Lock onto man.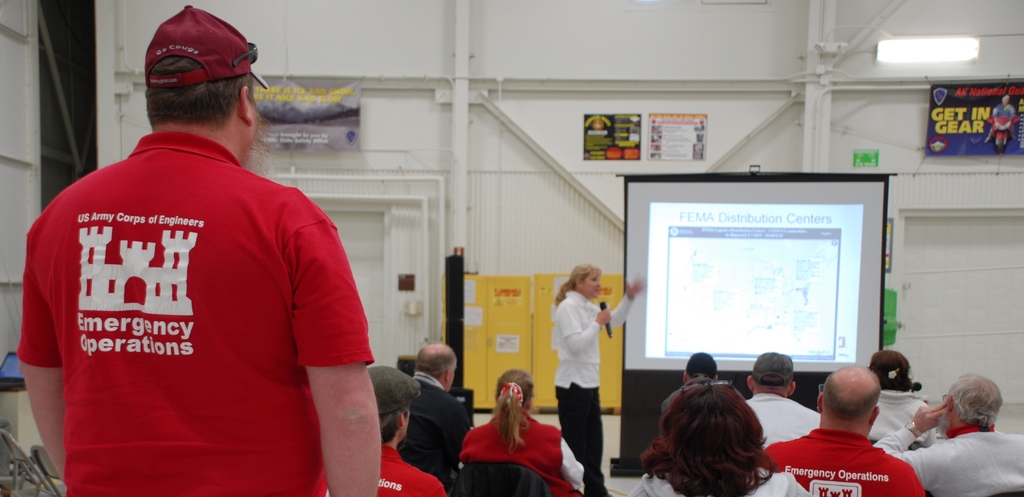
Locked: {"x1": 664, "y1": 348, "x2": 727, "y2": 409}.
